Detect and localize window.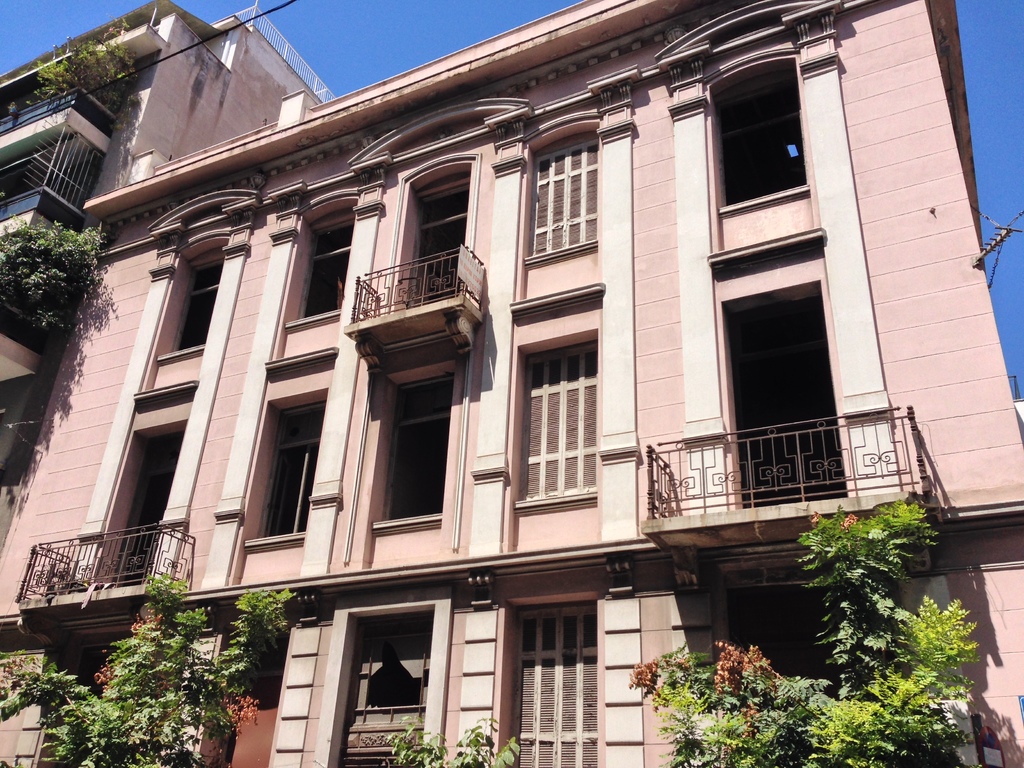
Localized at [340, 614, 432, 762].
